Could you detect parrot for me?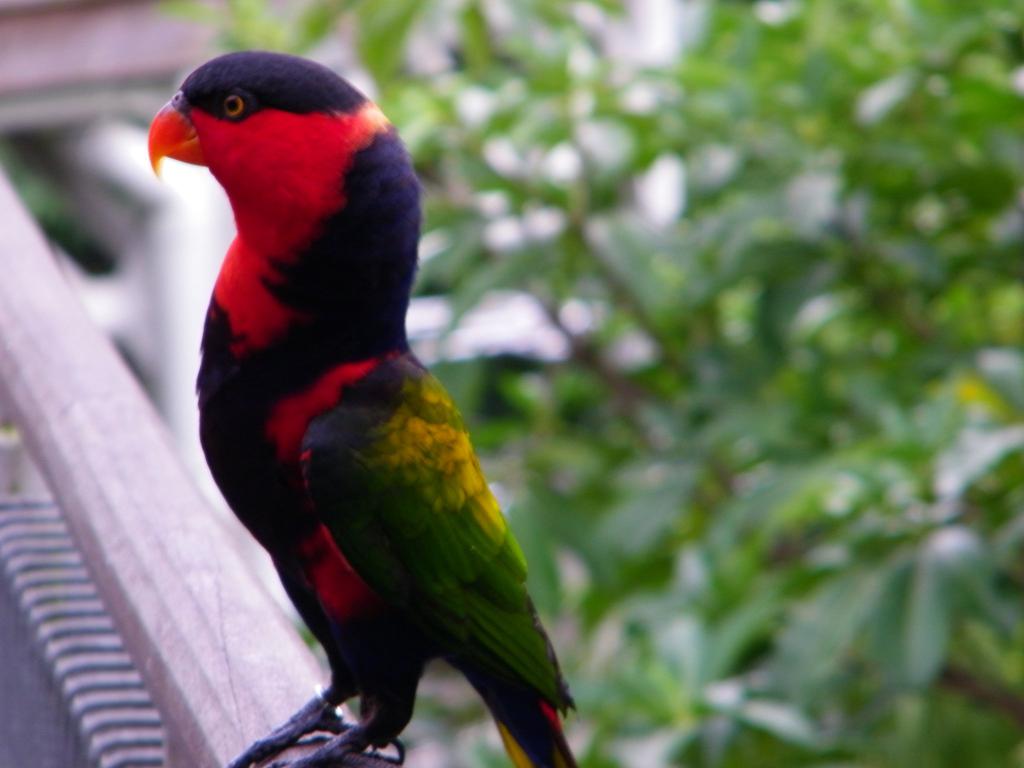
Detection result: 146, 49, 584, 767.
